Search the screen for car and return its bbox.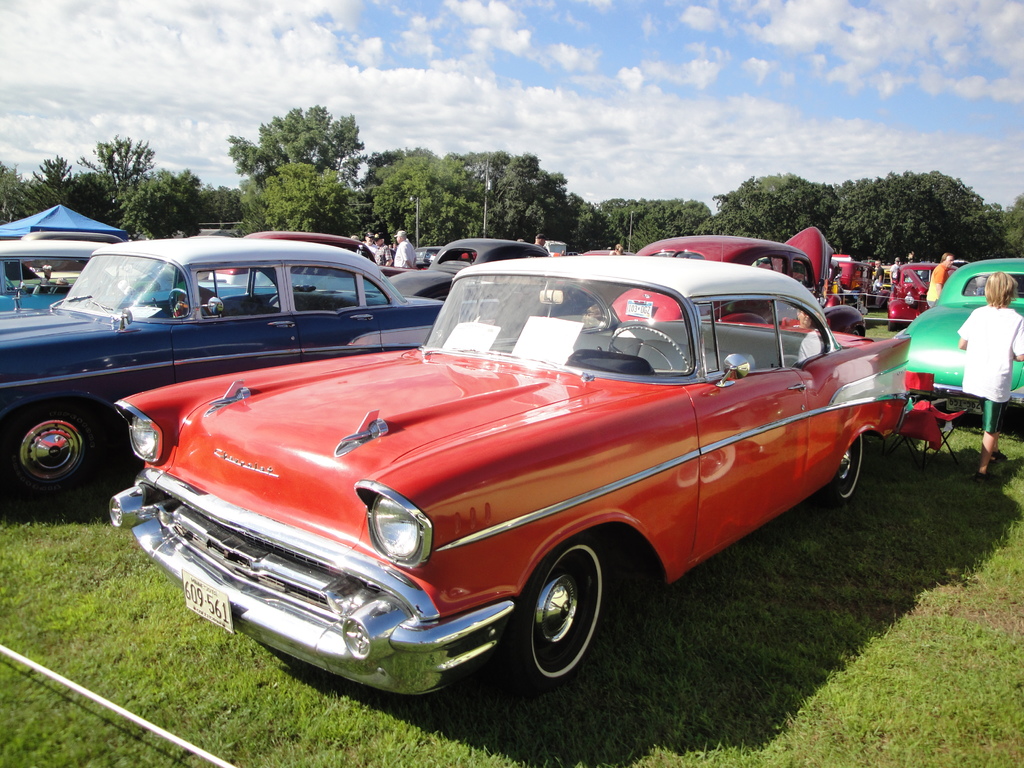
Found: 890,259,959,331.
